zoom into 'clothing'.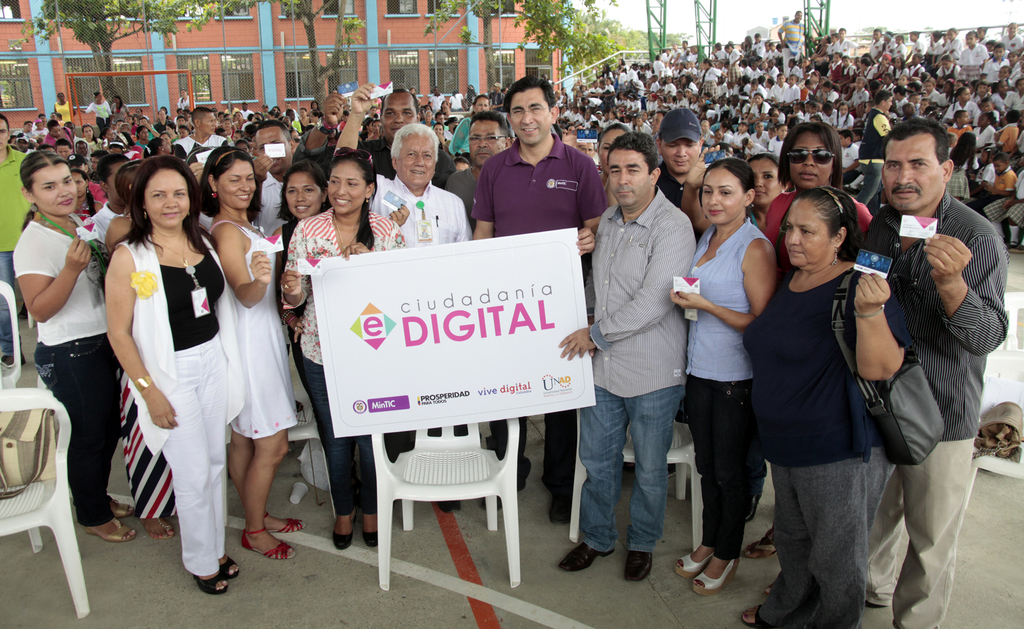
Zoom target: 466:92:478:110.
